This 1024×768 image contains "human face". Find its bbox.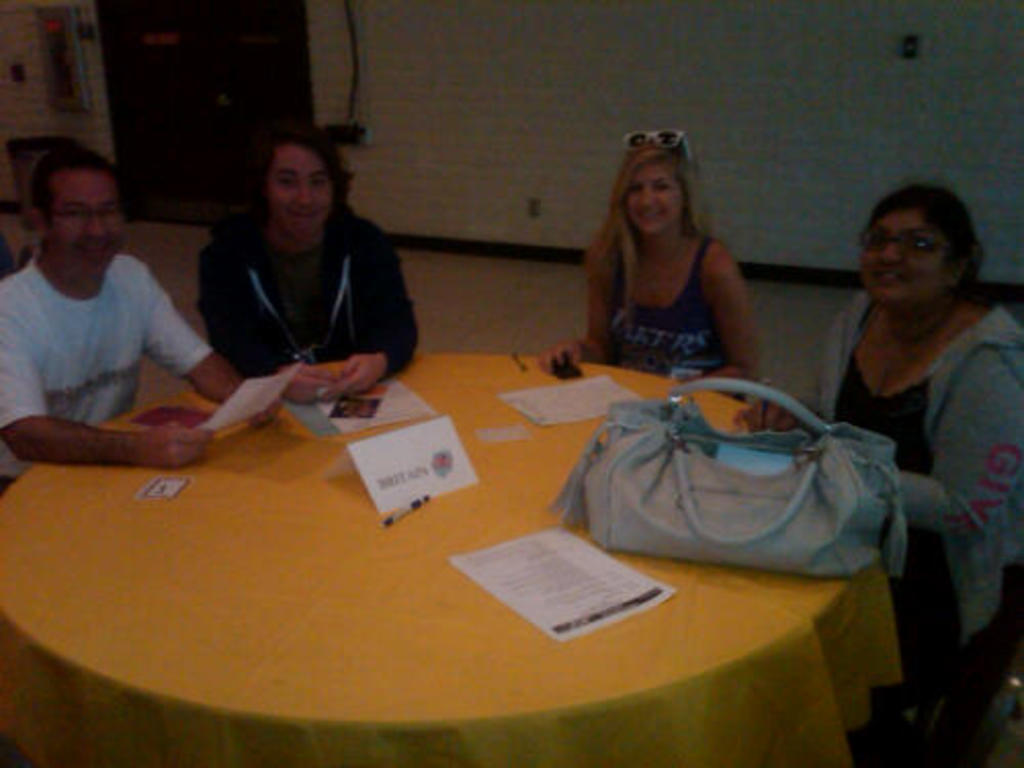
[266,147,336,233].
